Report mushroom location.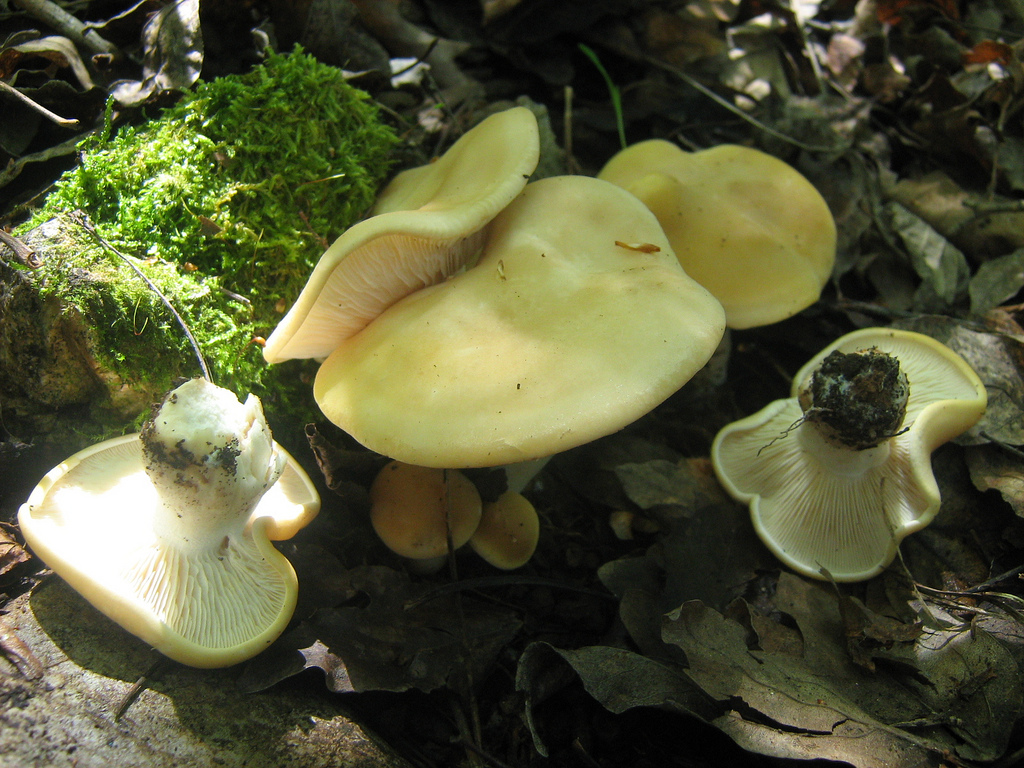
Report: rect(17, 375, 320, 673).
